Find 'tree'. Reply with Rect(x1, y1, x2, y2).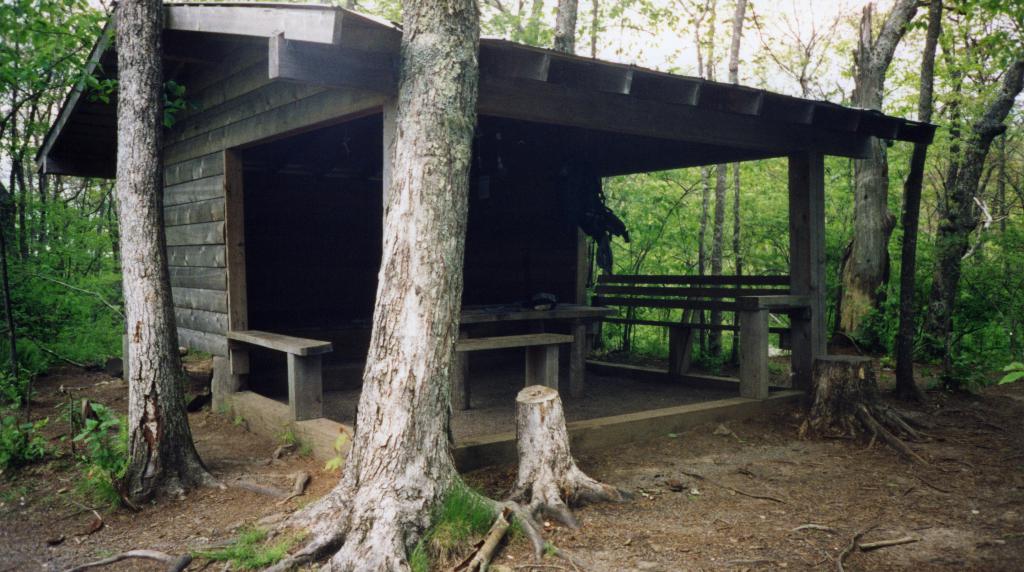
Rect(0, 0, 110, 437).
